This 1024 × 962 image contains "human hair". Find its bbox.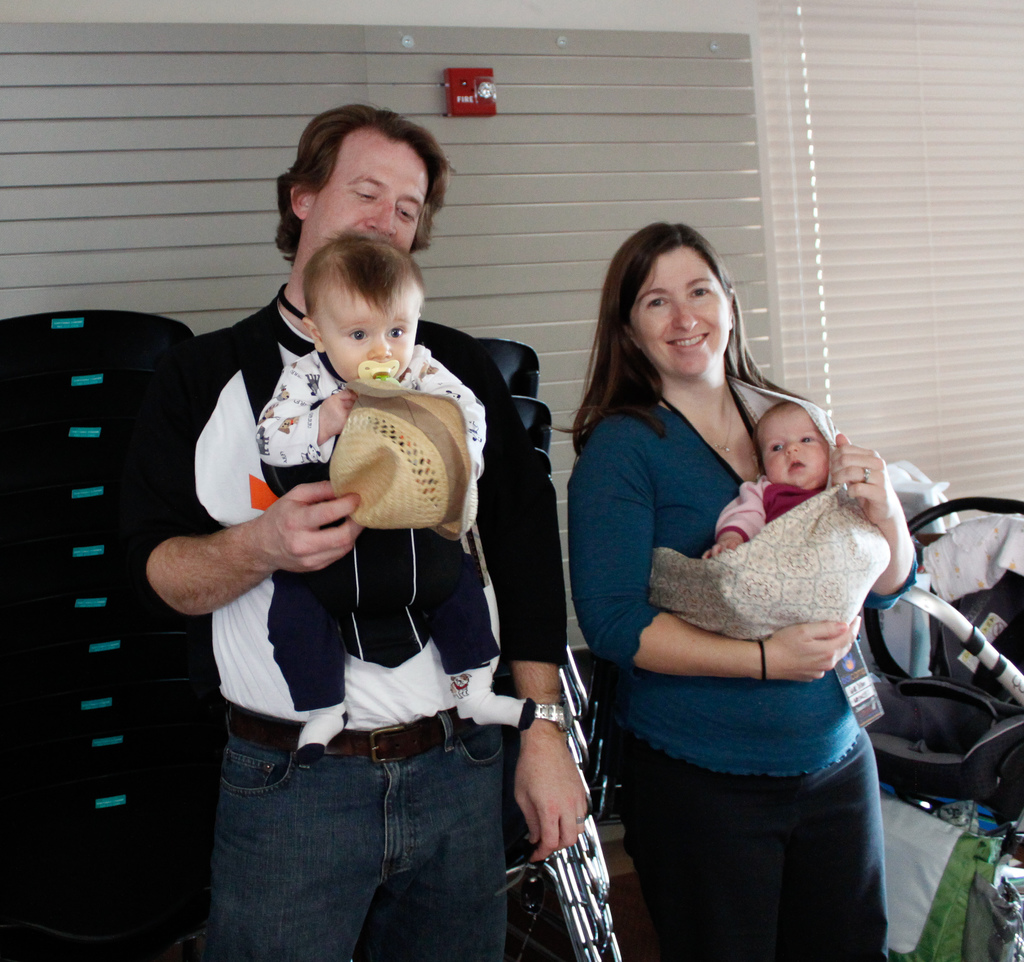
[305, 229, 429, 326].
